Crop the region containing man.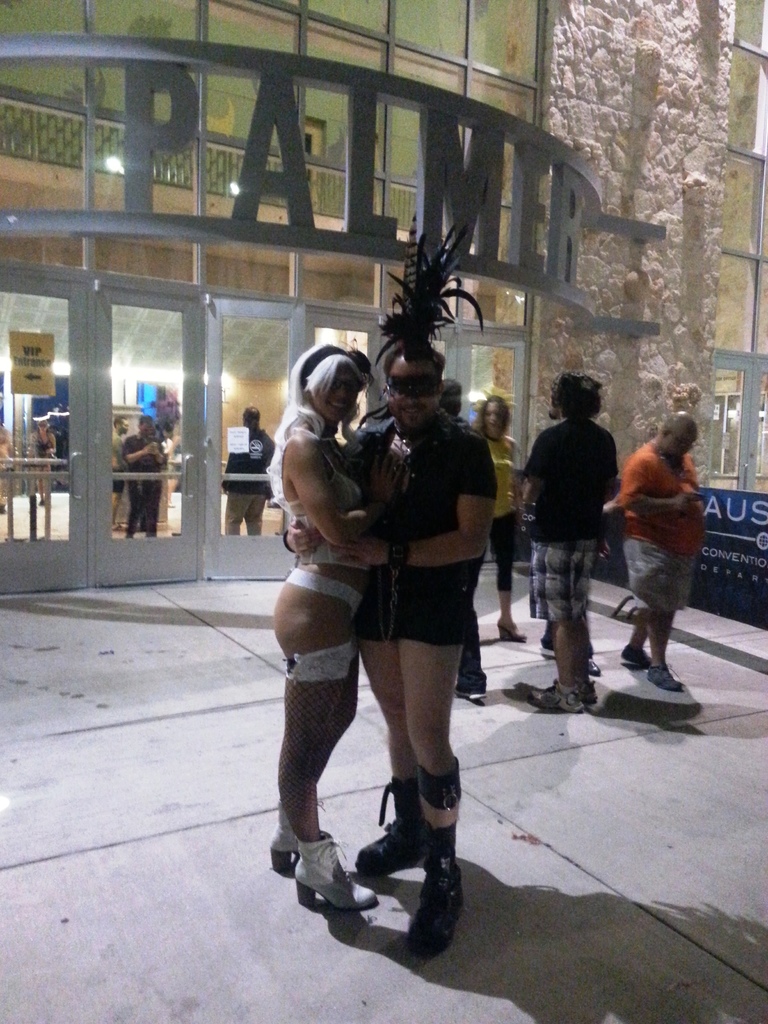
Crop region: l=109, t=406, r=131, b=529.
